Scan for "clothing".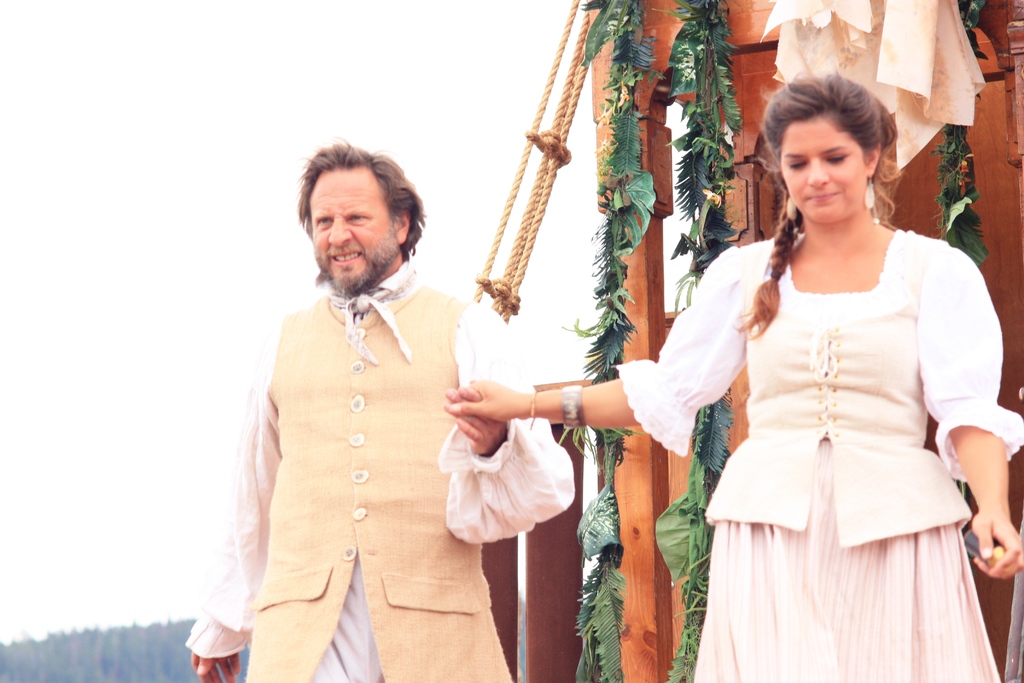
Scan result: pyautogui.locateOnScreen(211, 255, 543, 656).
